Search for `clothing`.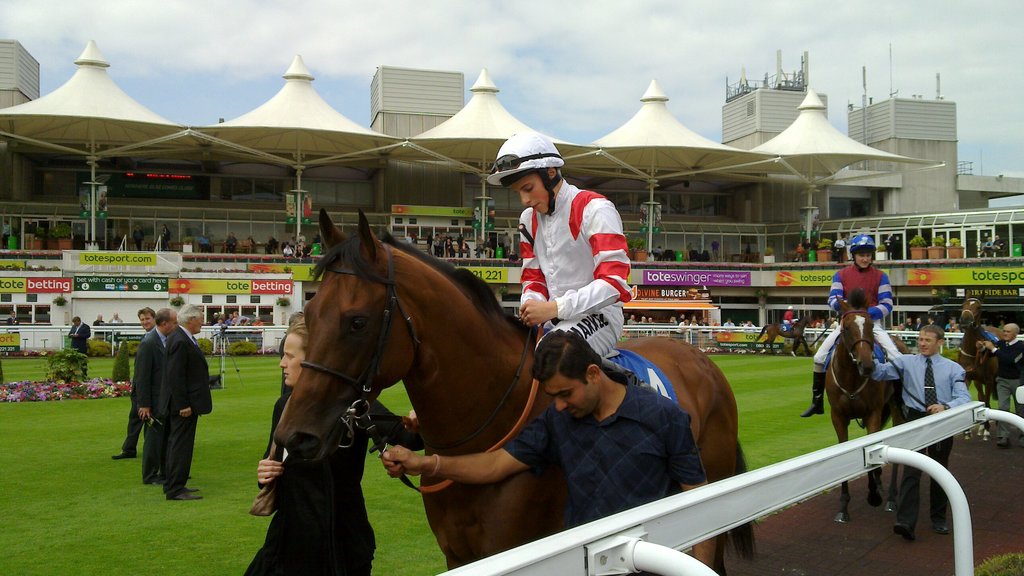
Found at rect(811, 257, 898, 372).
